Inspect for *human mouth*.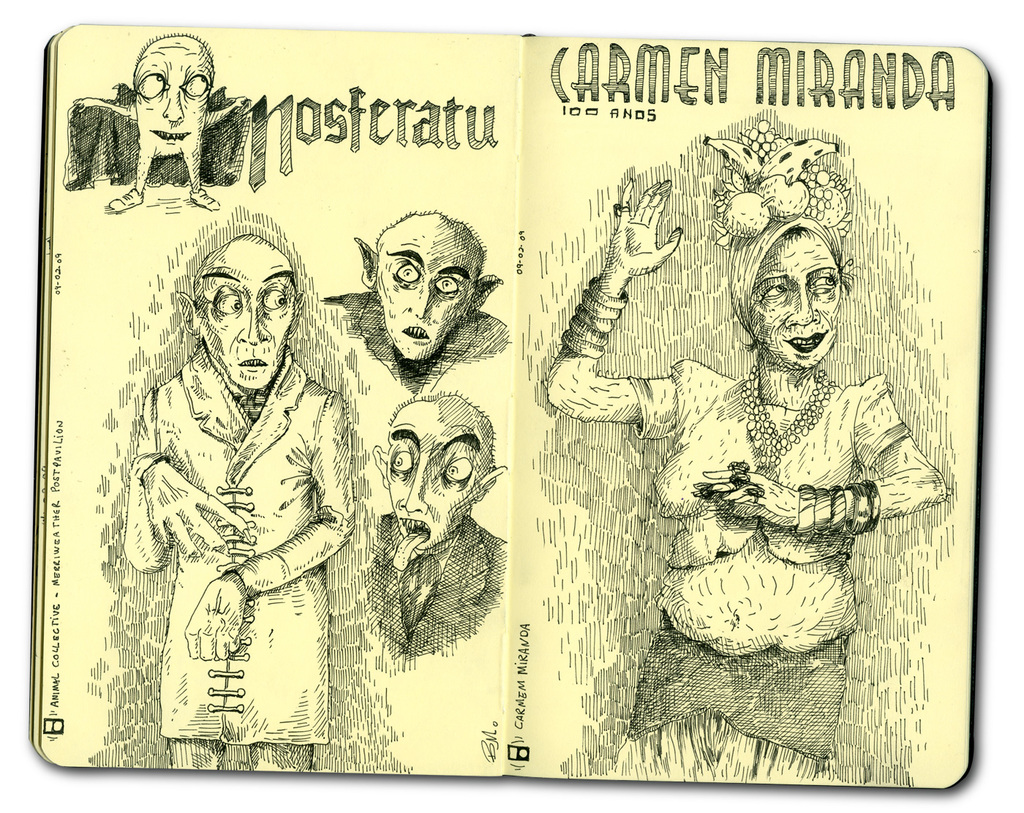
Inspection: {"left": 398, "top": 322, "right": 433, "bottom": 343}.
